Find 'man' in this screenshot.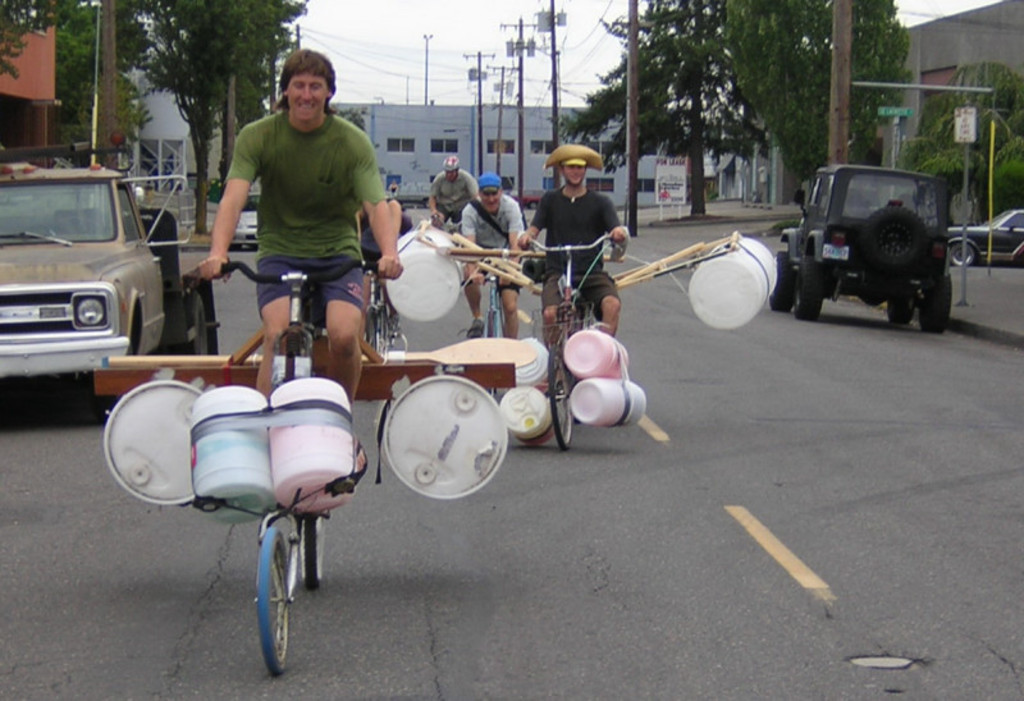
The bounding box for 'man' is <bbox>426, 147, 484, 232</bbox>.
